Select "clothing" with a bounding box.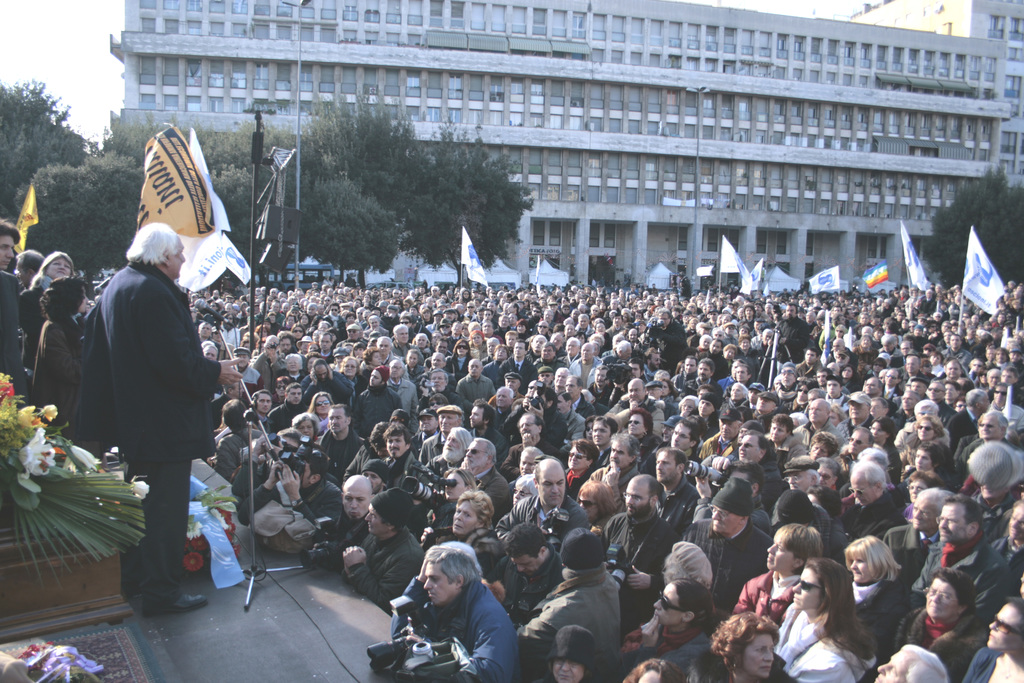
[60, 225, 234, 585].
